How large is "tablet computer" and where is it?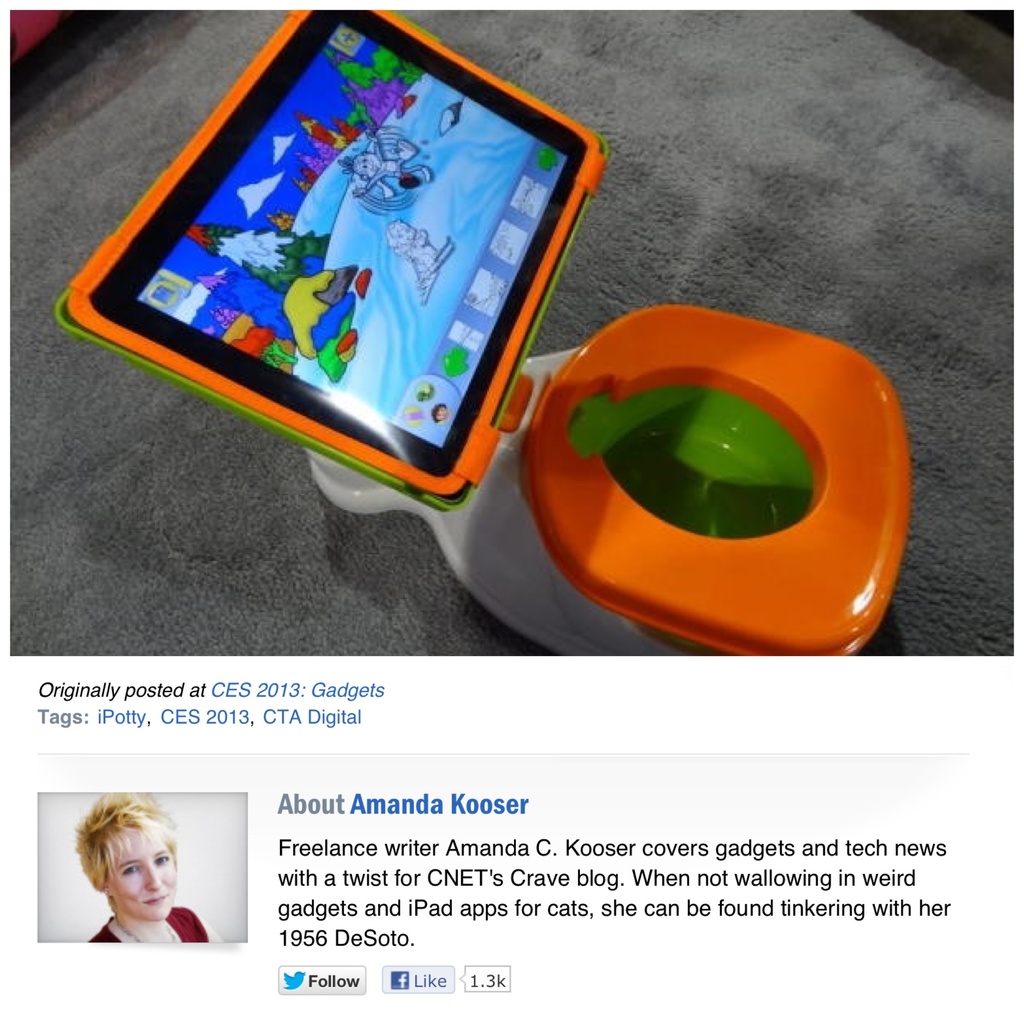
Bounding box: (52, 0, 611, 515).
